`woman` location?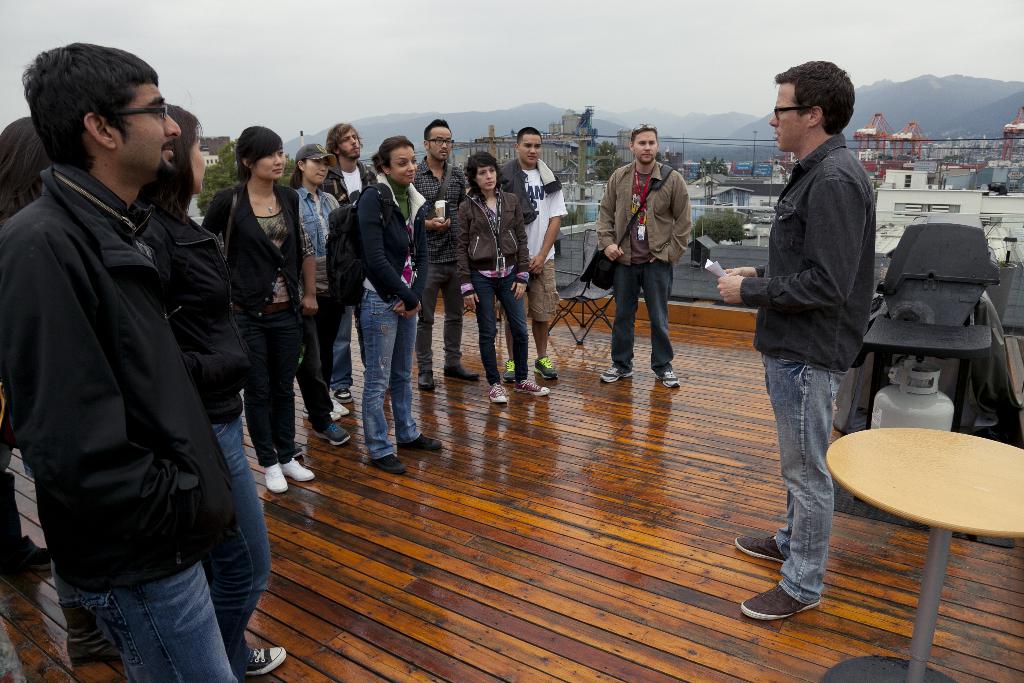
crop(139, 99, 287, 675)
